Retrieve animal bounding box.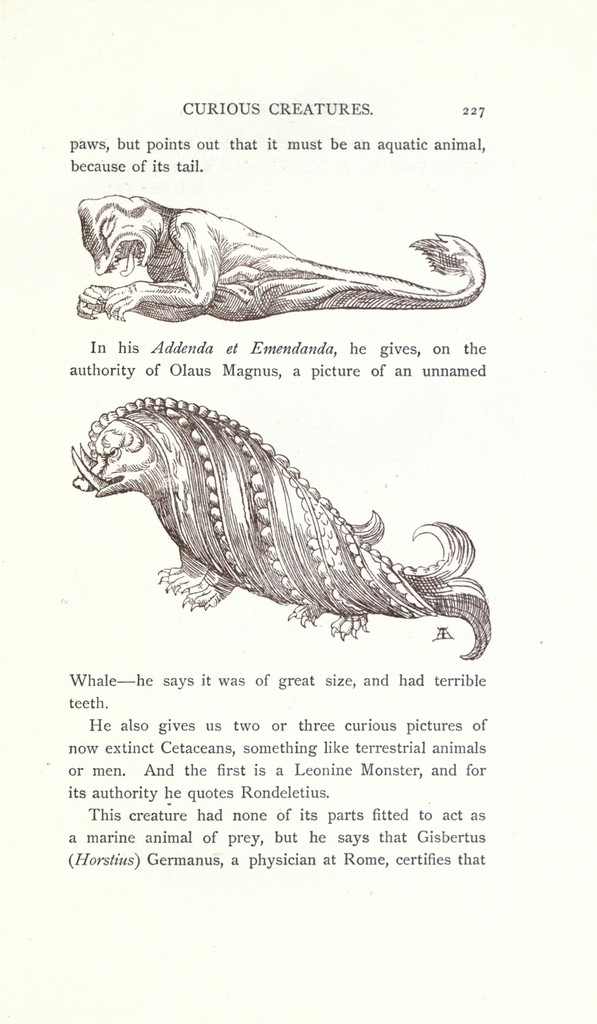
Bounding box: (x1=71, y1=398, x2=496, y2=666).
